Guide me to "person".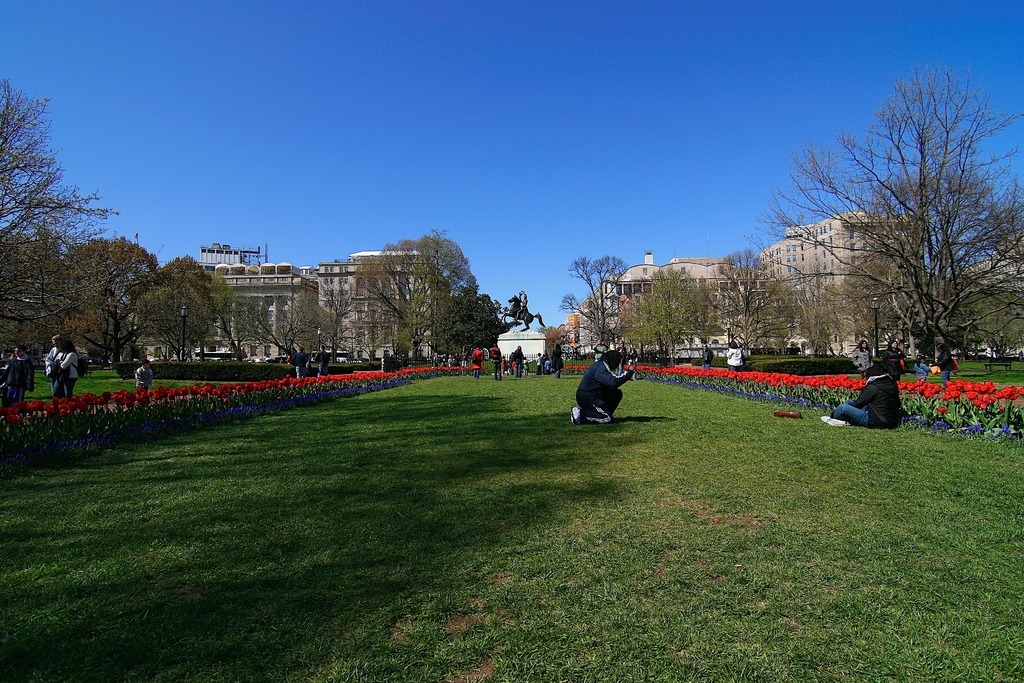
Guidance: [x1=617, y1=338, x2=625, y2=374].
